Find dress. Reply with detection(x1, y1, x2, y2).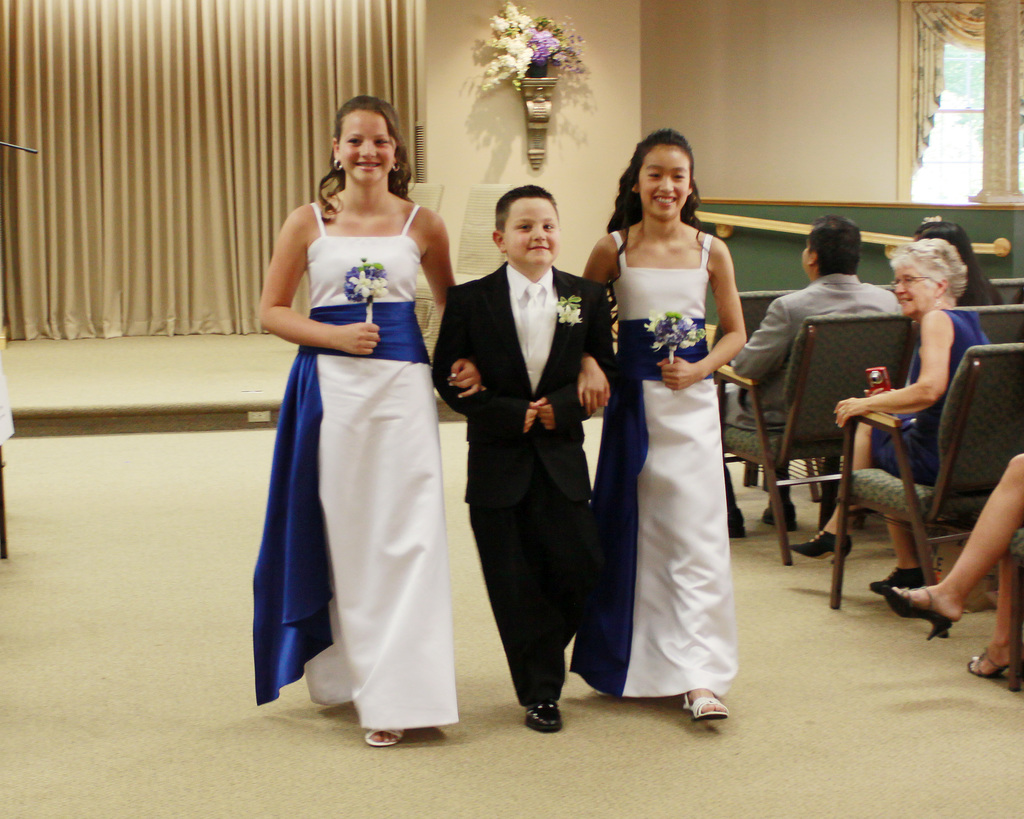
detection(595, 229, 734, 697).
